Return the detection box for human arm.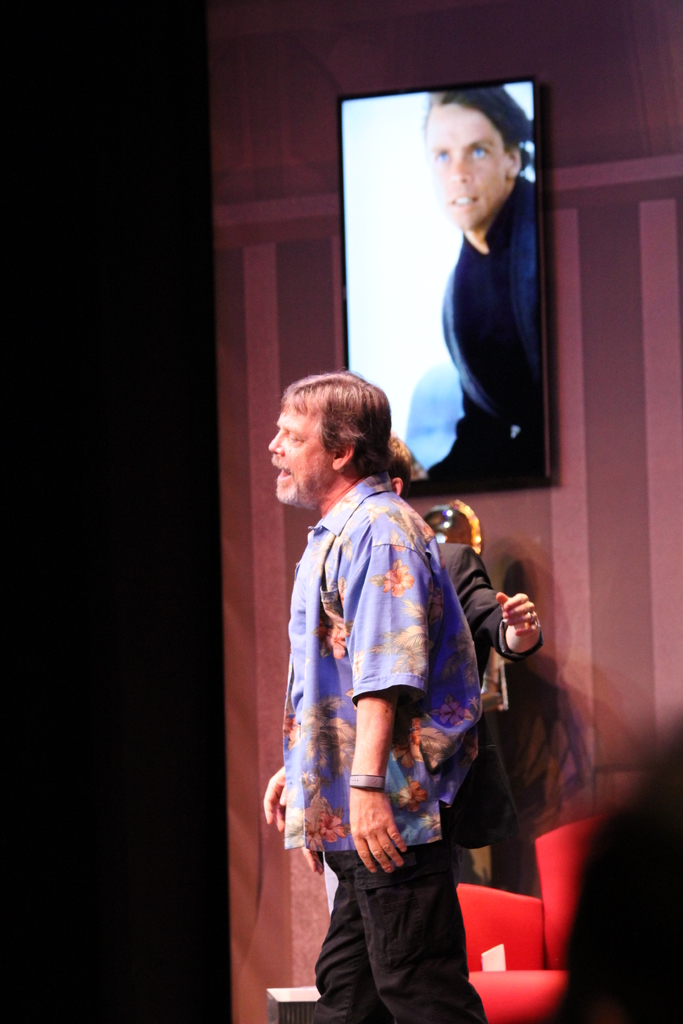
locate(455, 550, 534, 673).
